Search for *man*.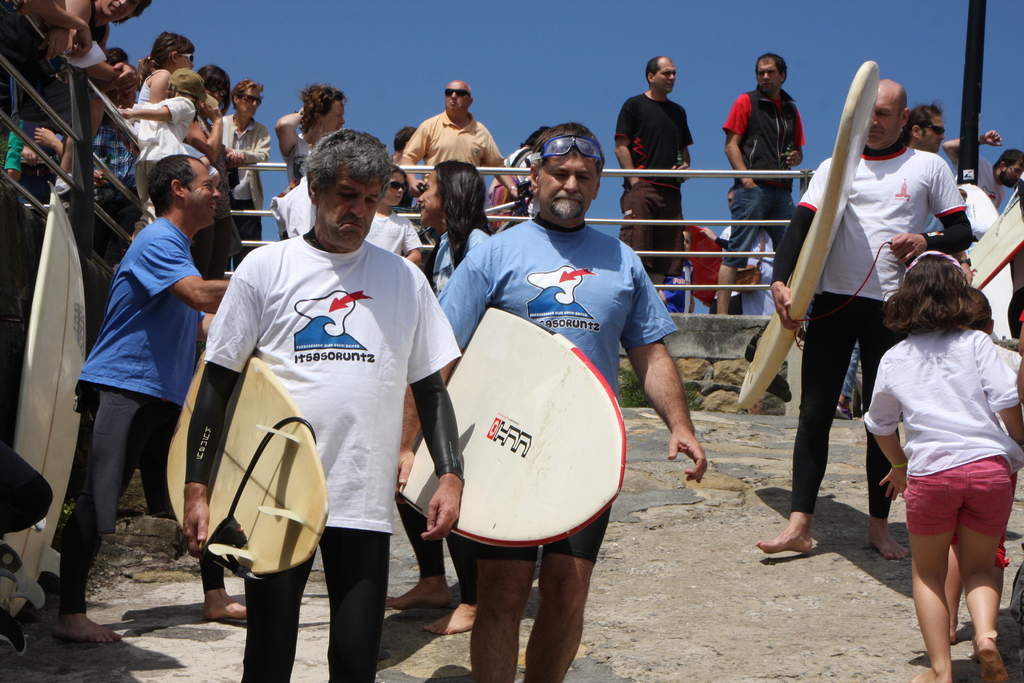
Found at l=220, t=79, r=270, b=267.
